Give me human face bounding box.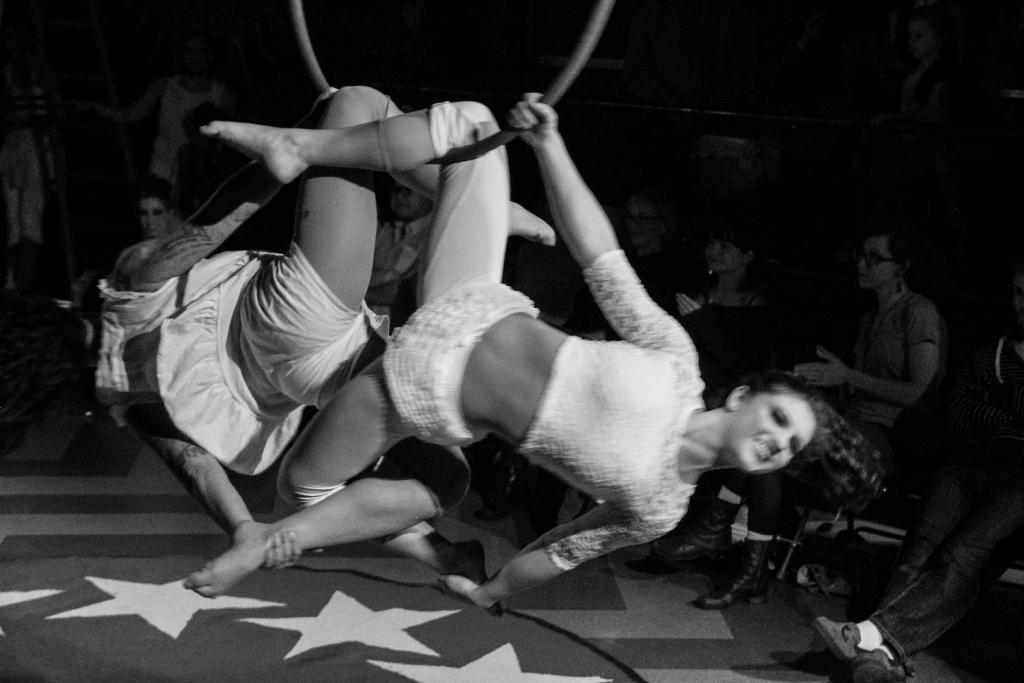
855,230,899,288.
